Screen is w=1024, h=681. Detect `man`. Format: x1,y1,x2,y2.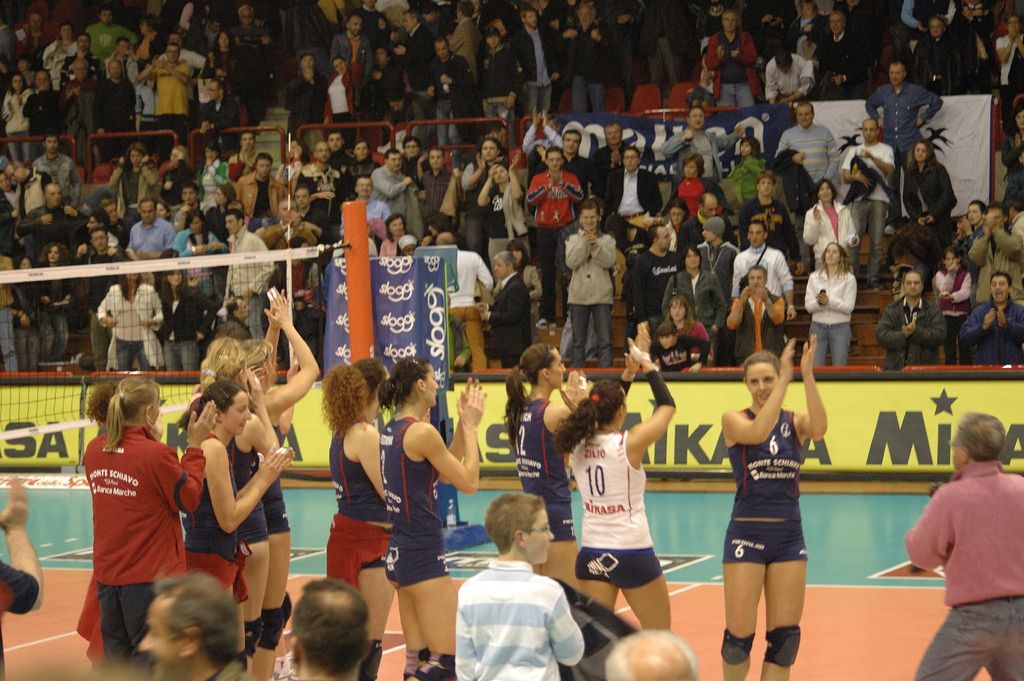
295,182,328,247.
